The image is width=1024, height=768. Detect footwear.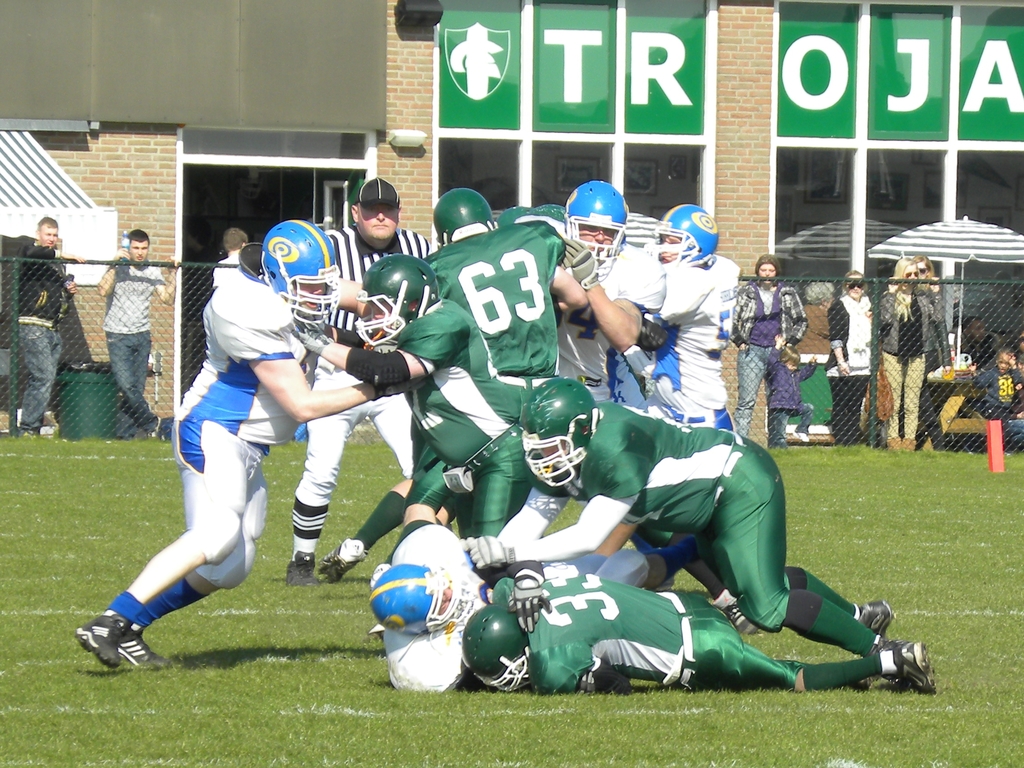
Detection: bbox=[709, 598, 764, 644].
